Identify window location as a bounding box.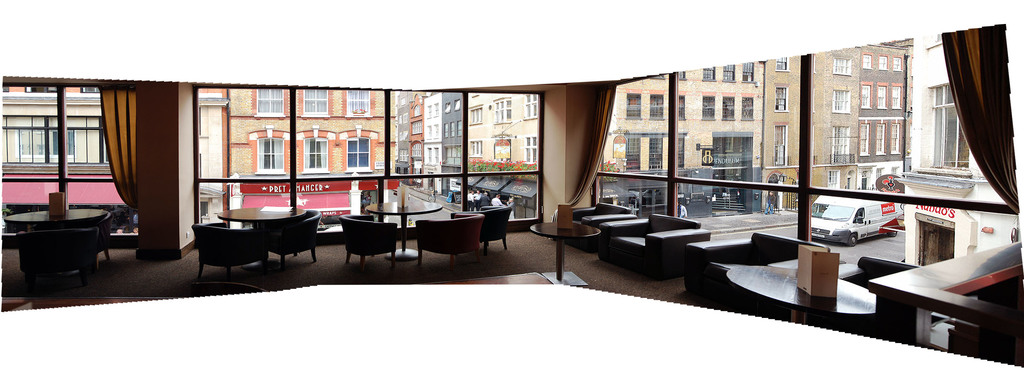
<box>197,105,201,137</box>.
